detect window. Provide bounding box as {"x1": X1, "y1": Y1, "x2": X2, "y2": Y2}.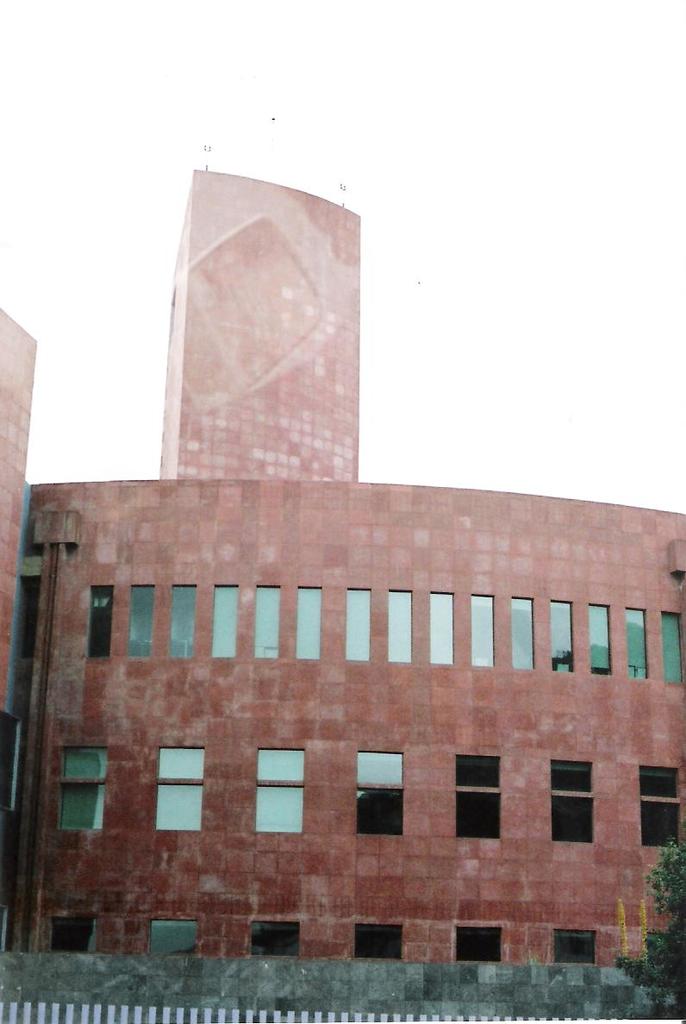
{"x1": 589, "y1": 600, "x2": 607, "y2": 671}.
